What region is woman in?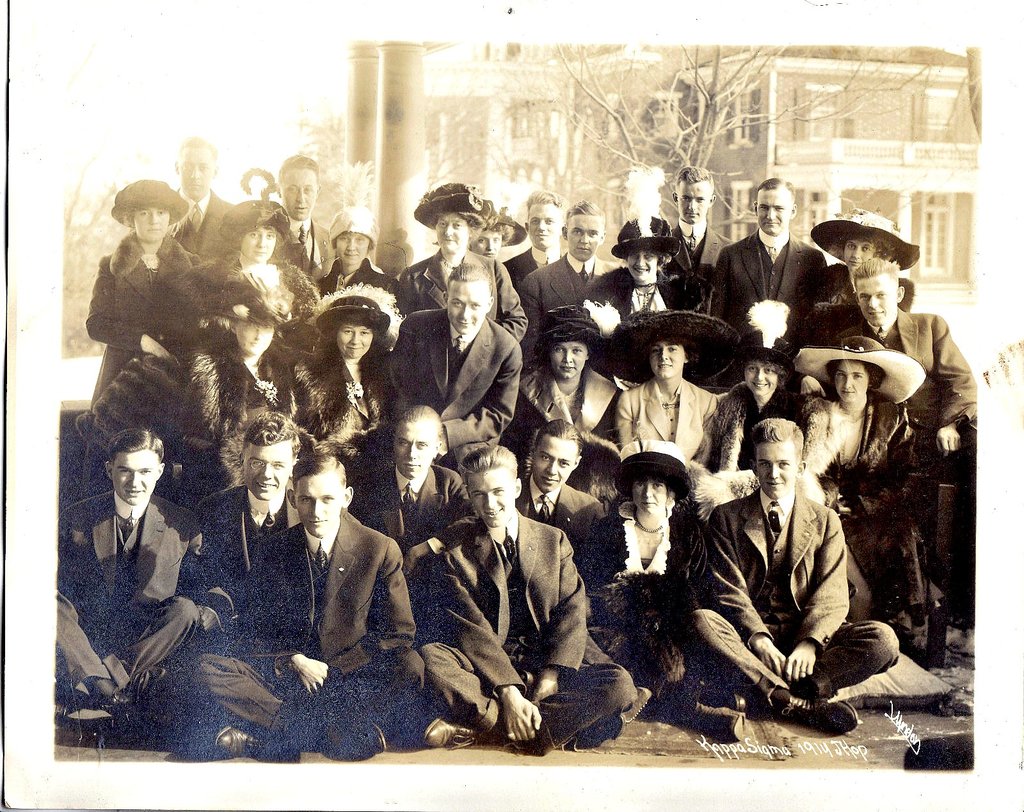
616:338:720:466.
